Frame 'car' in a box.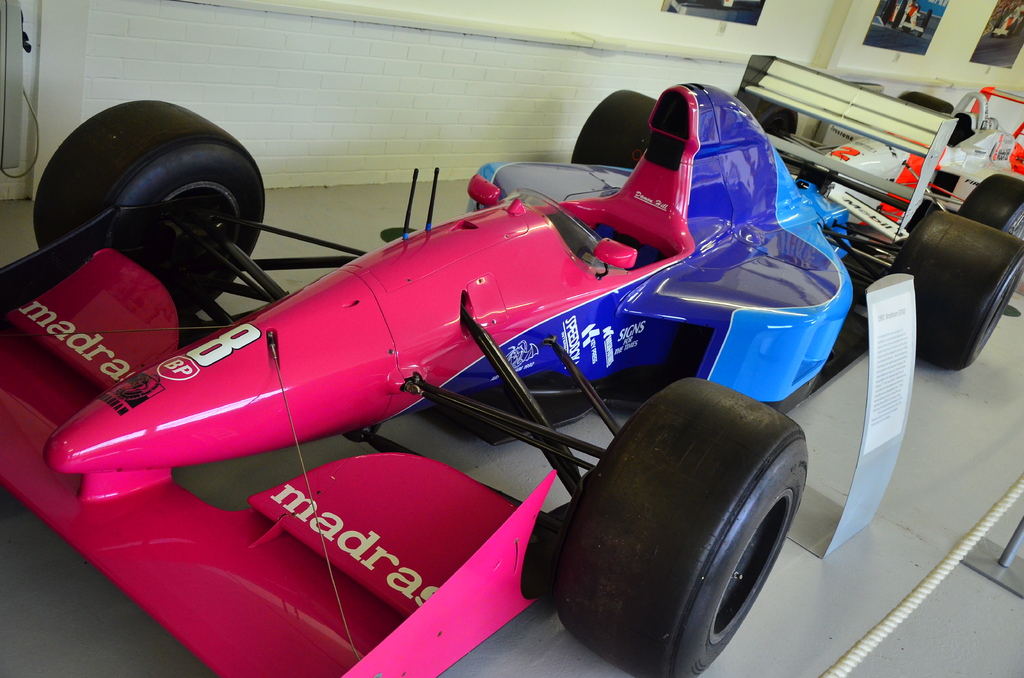
{"left": 570, "top": 54, "right": 1023, "bottom": 370}.
